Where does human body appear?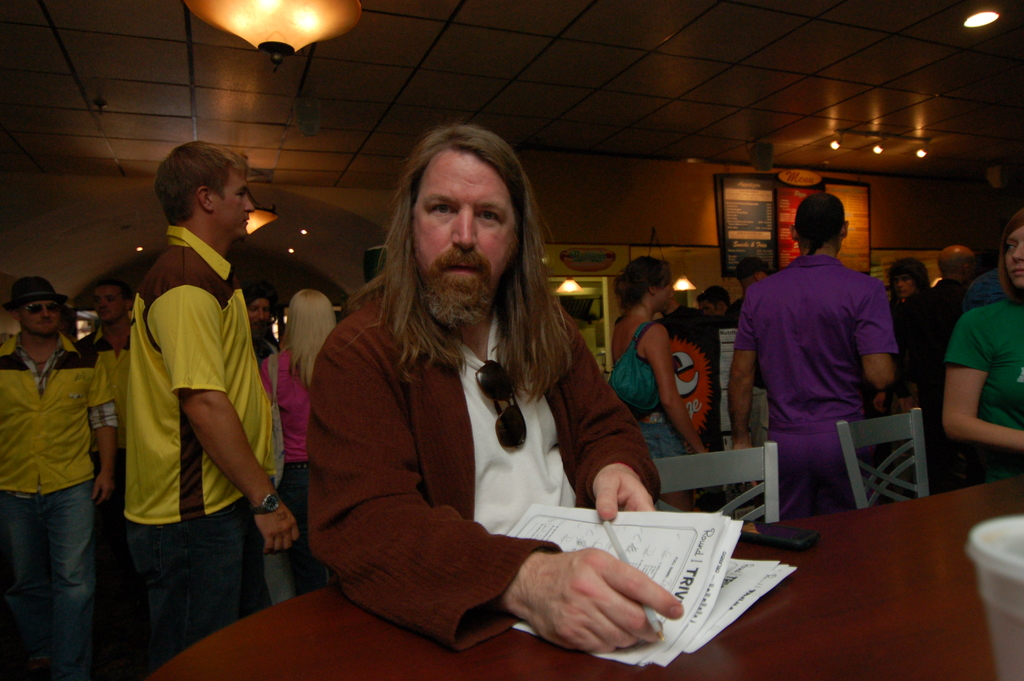
Appears at [945, 219, 1023, 478].
